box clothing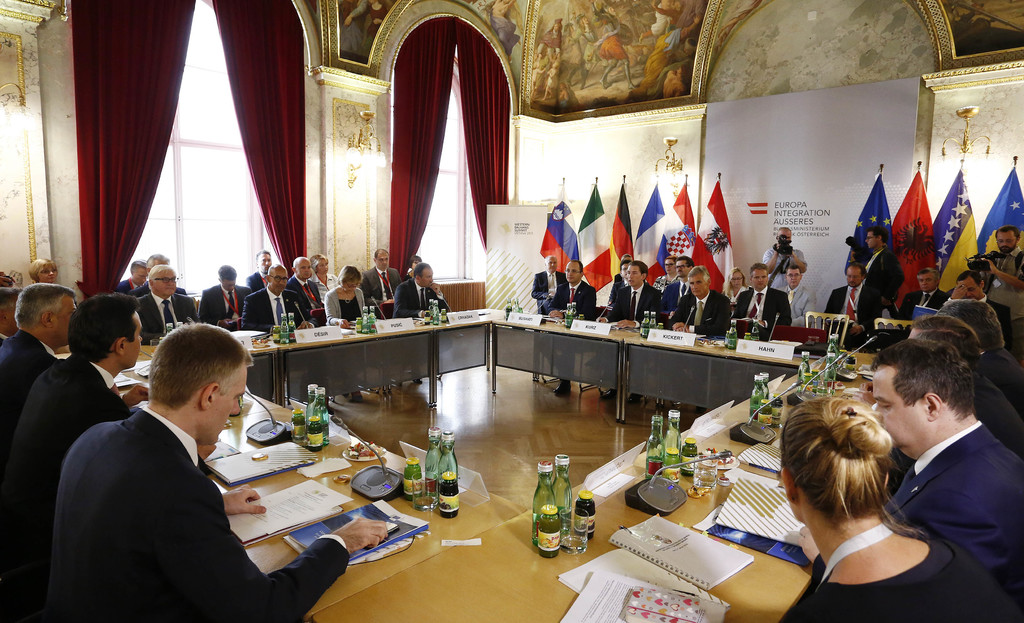
Rect(390, 276, 452, 315)
